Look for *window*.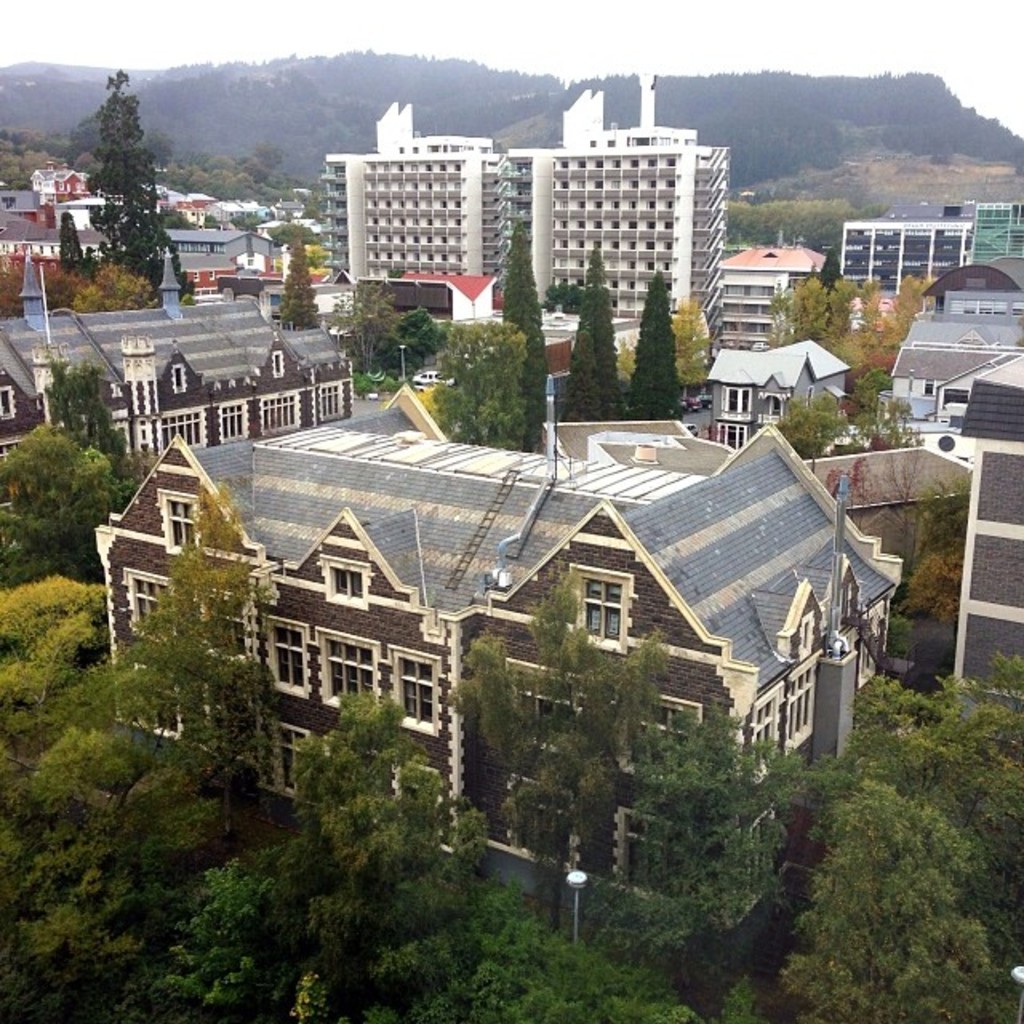
Found: BBox(160, 410, 210, 453).
